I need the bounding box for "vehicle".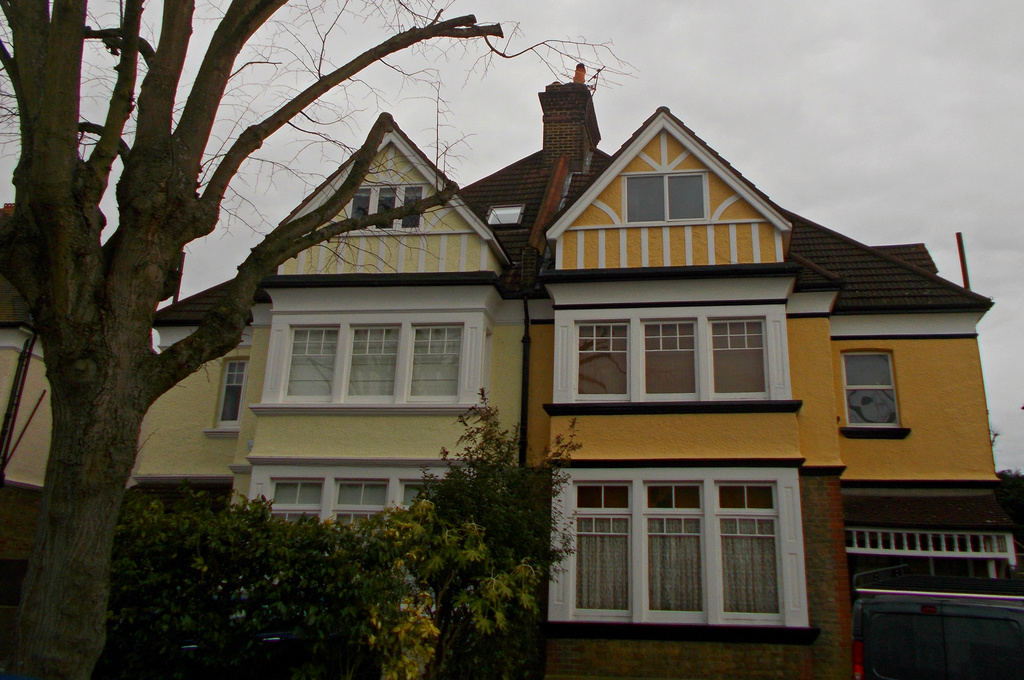
Here it is: 854,589,1023,679.
